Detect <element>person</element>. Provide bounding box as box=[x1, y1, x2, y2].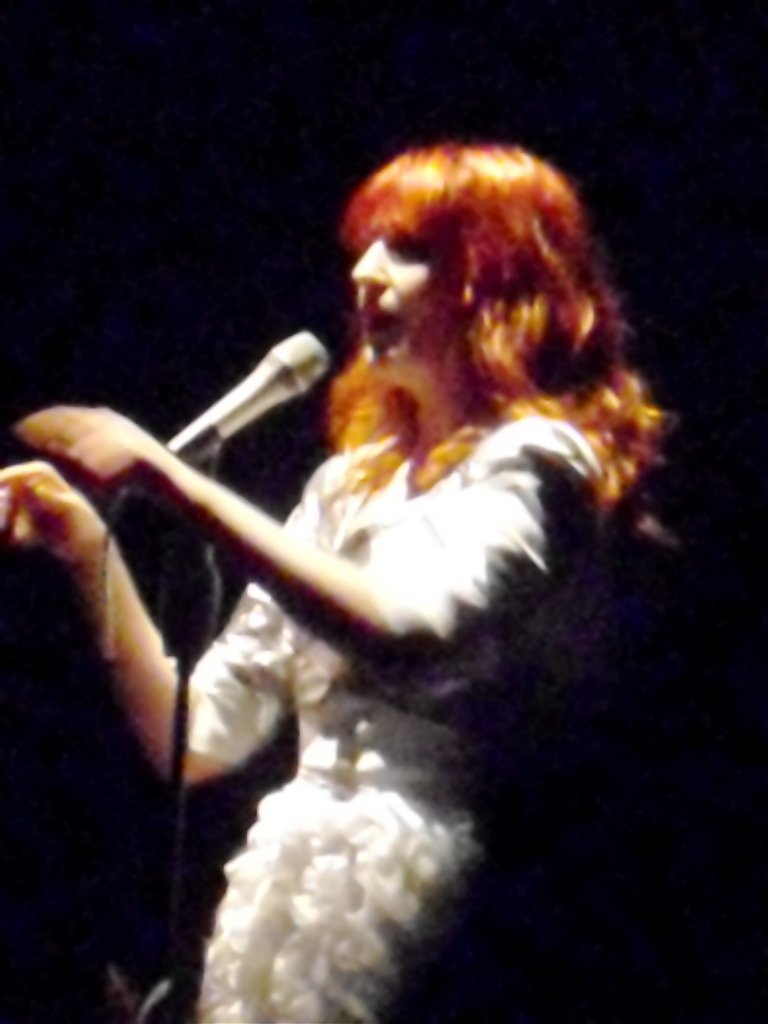
box=[0, 127, 685, 1022].
